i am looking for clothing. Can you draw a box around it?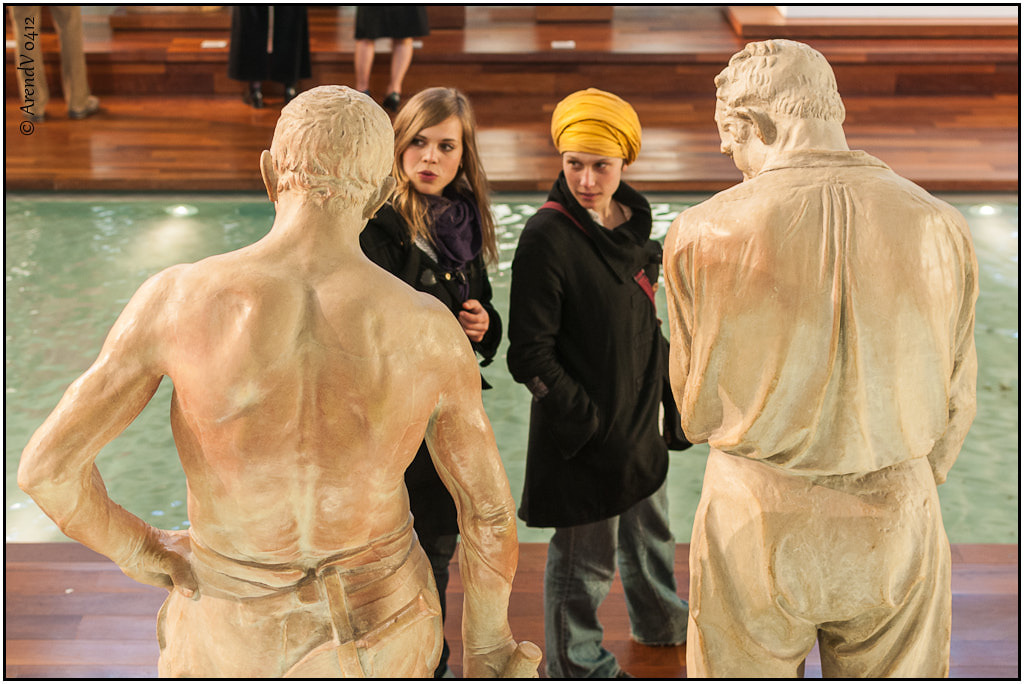
Sure, the bounding box is [left=230, top=0, right=315, bottom=84].
